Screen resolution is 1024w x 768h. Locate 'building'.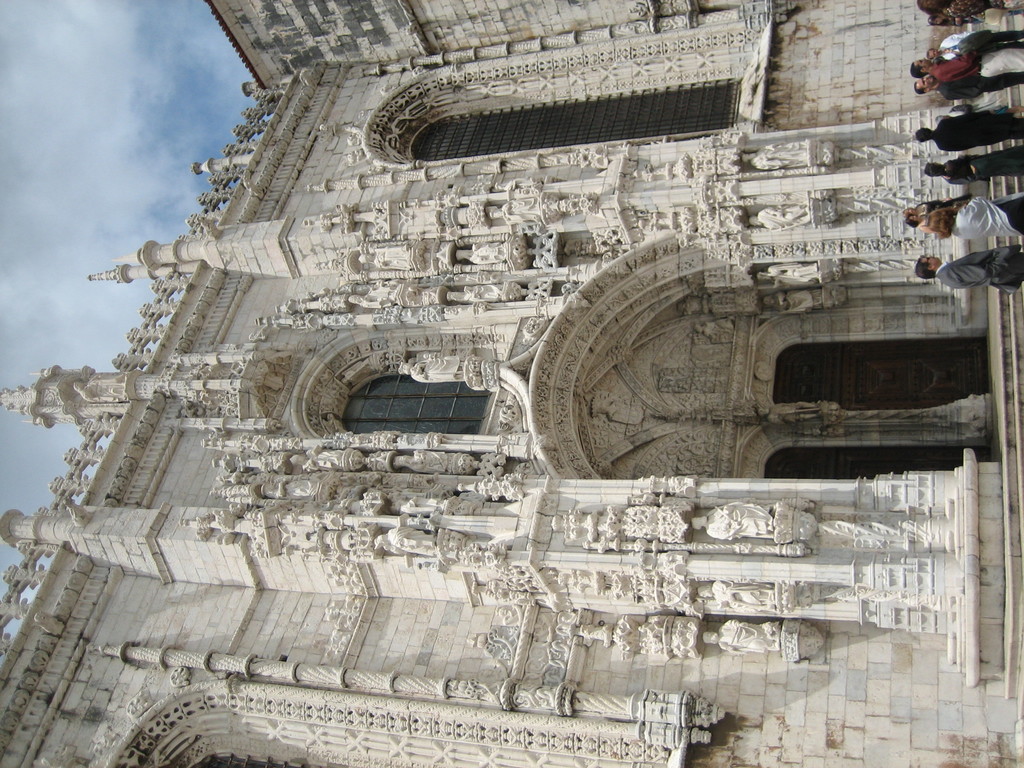
{"left": 0, "top": 0, "right": 1023, "bottom": 767}.
